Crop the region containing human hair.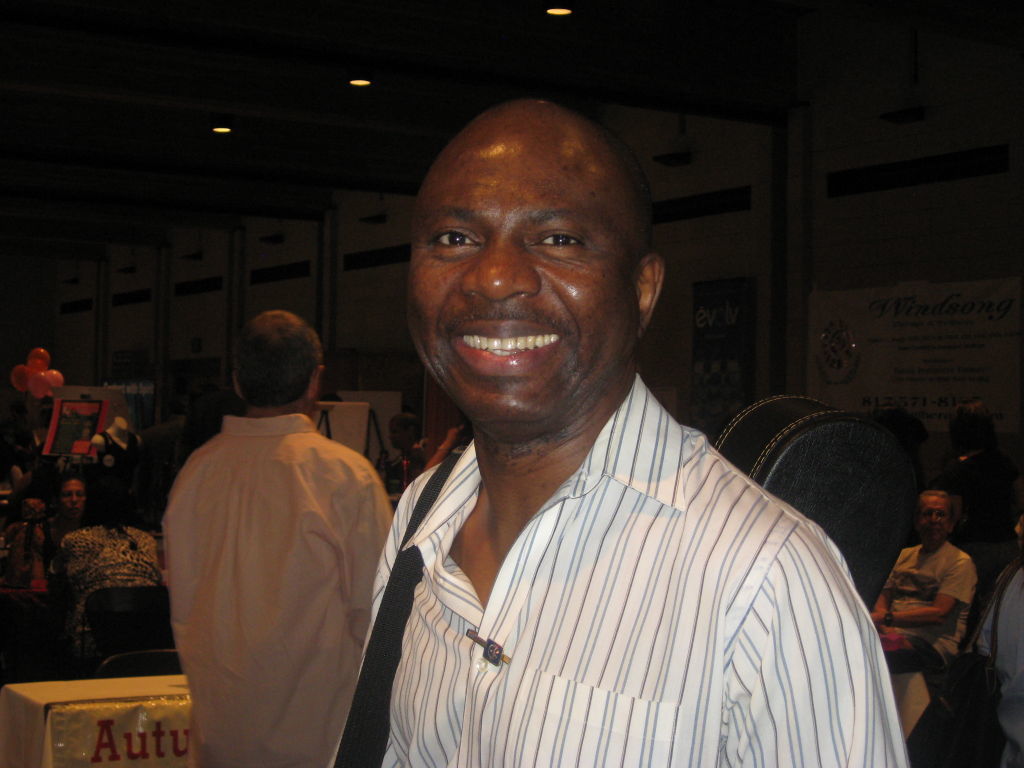
Crop region: x1=925 y1=492 x2=963 y2=528.
